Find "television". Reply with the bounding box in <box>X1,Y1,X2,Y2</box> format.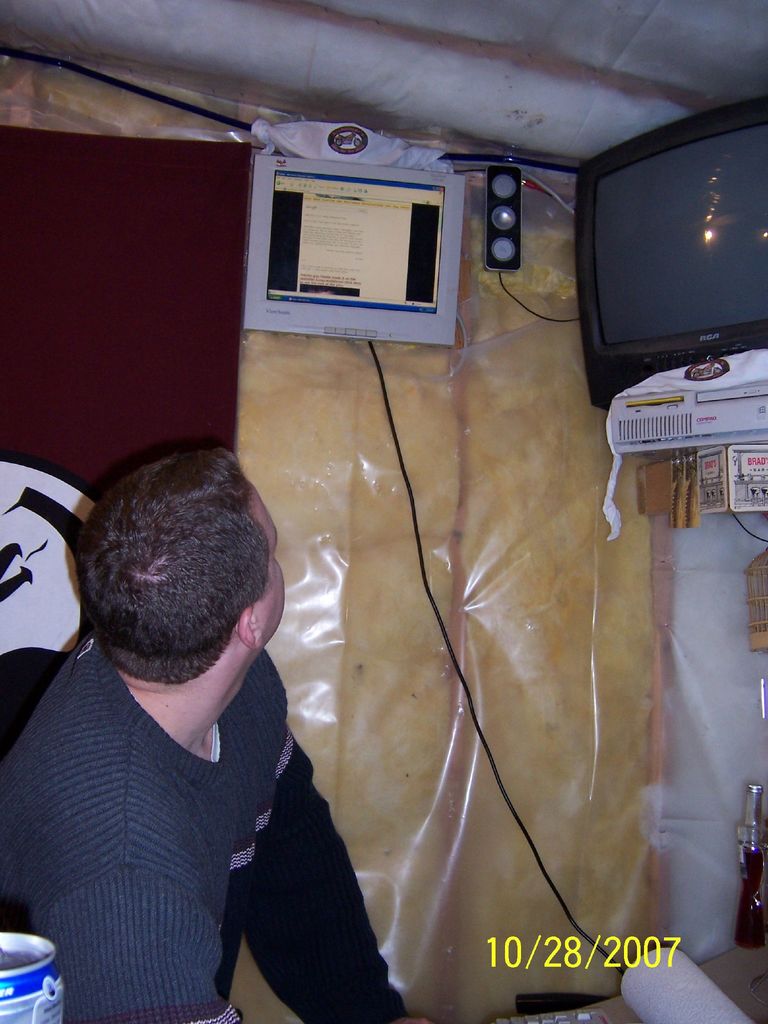
<box>580,87,767,417</box>.
